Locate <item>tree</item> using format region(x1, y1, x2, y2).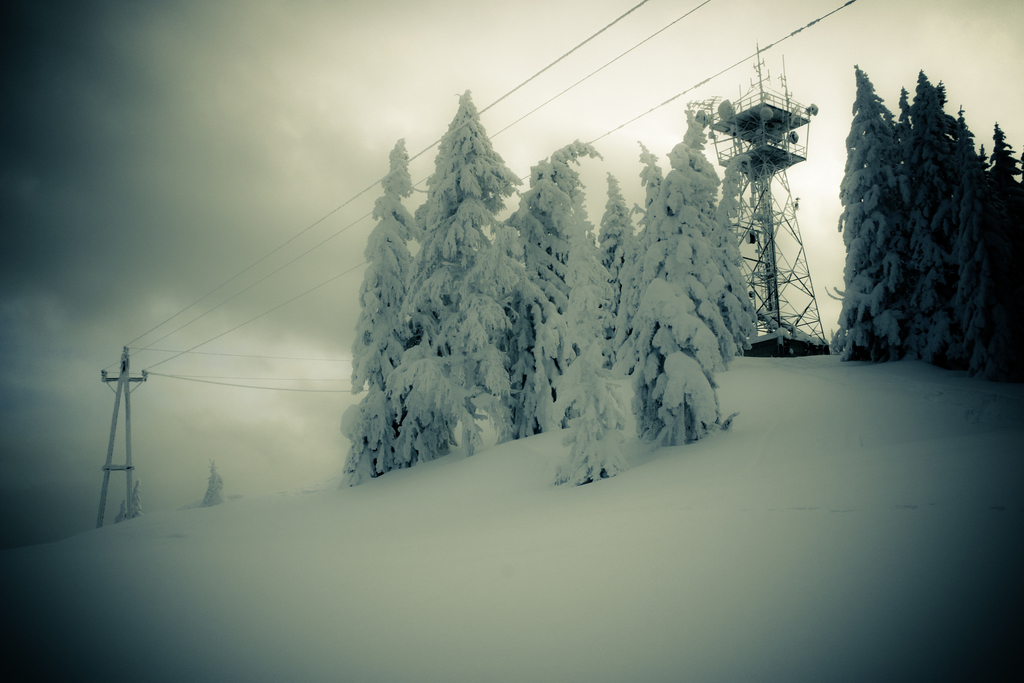
region(826, 60, 892, 364).
